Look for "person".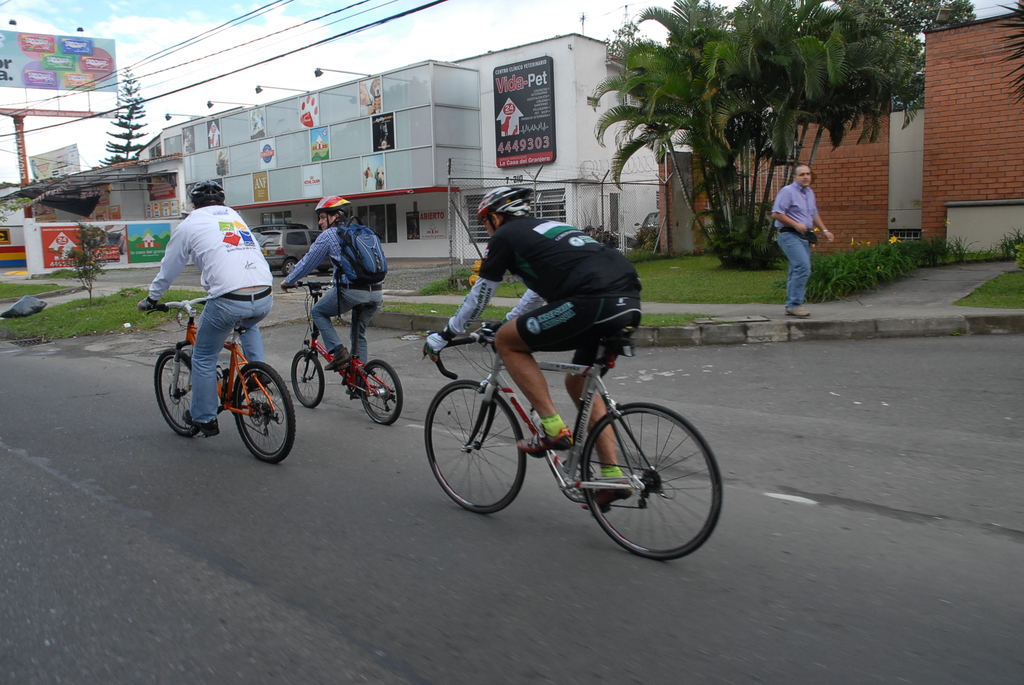
Found: 284, 195, 382, 398.
